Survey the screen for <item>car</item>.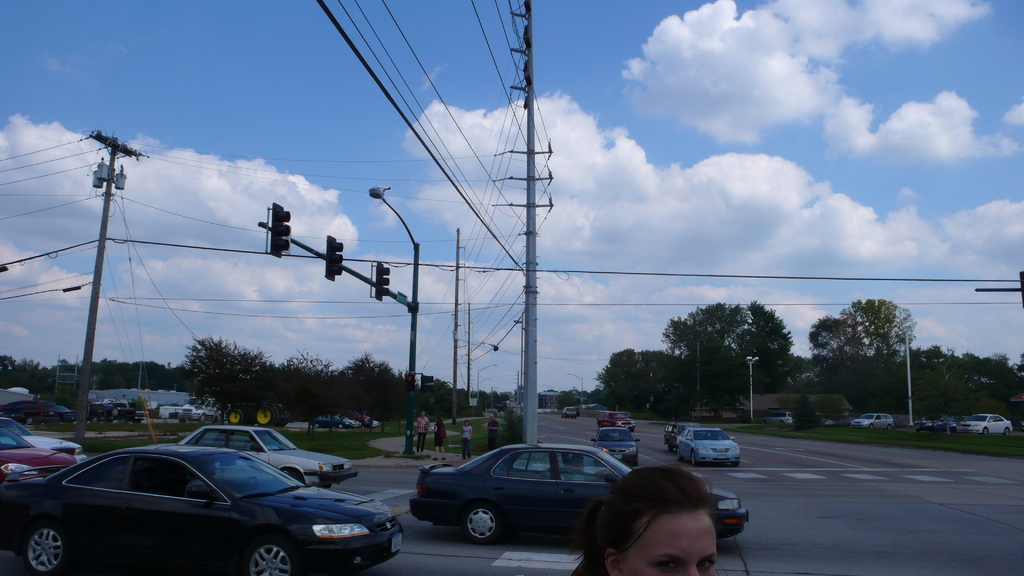
Survey found: [960, 415, 1011, 436].
